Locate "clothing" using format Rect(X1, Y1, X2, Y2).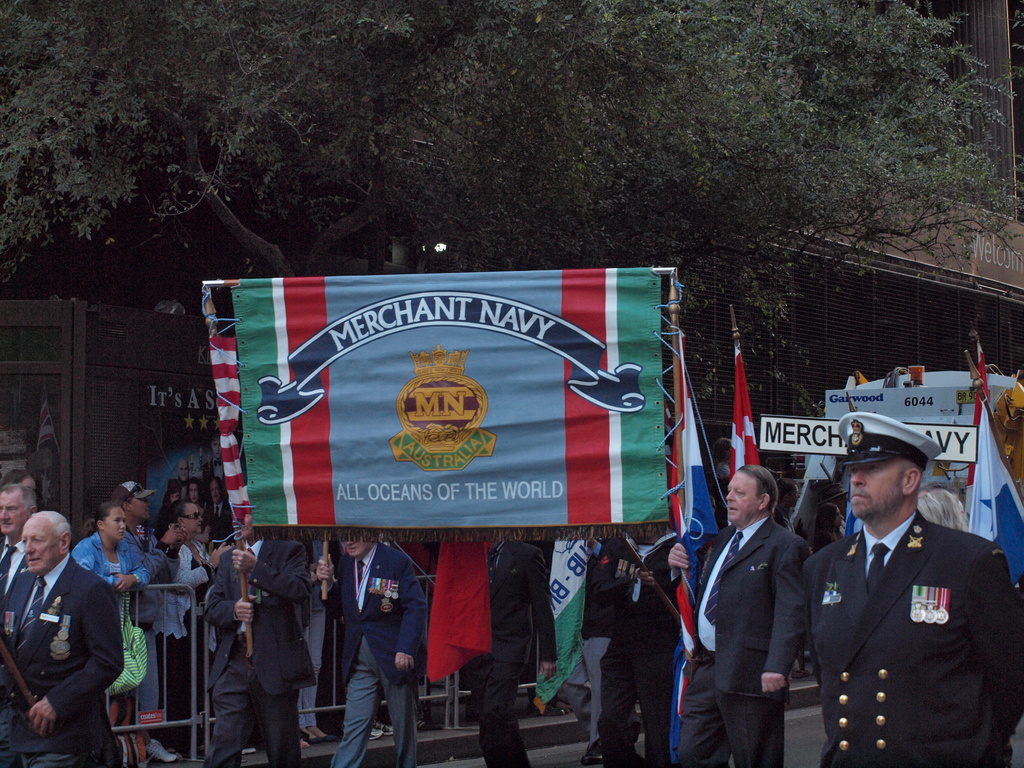
Rect(681, 509, 813, 767).
